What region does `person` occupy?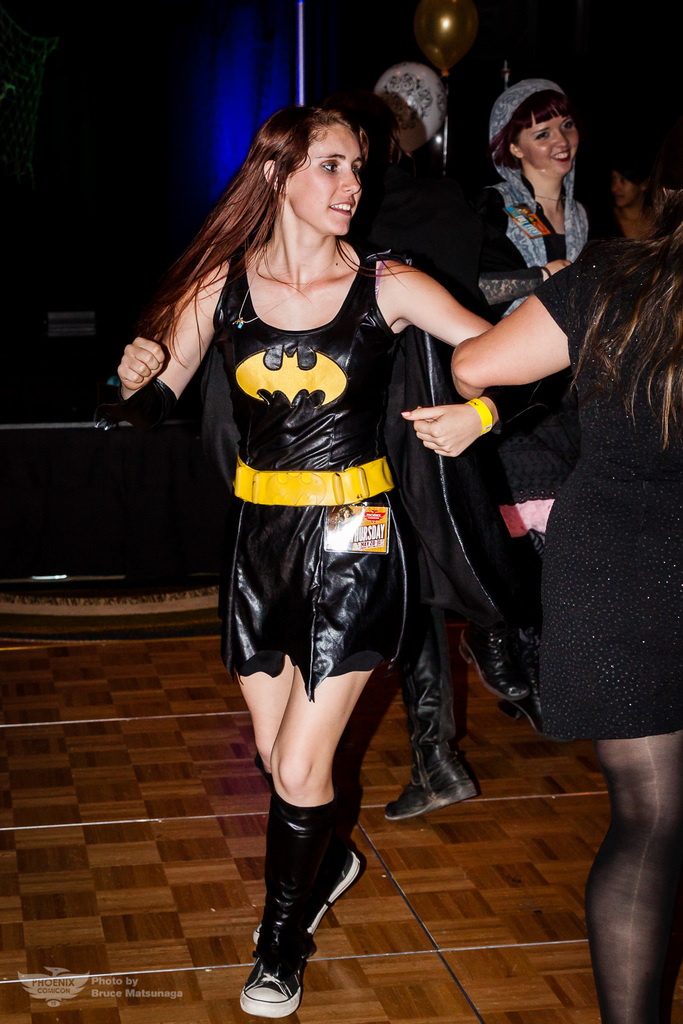
149/81/485/1014.
